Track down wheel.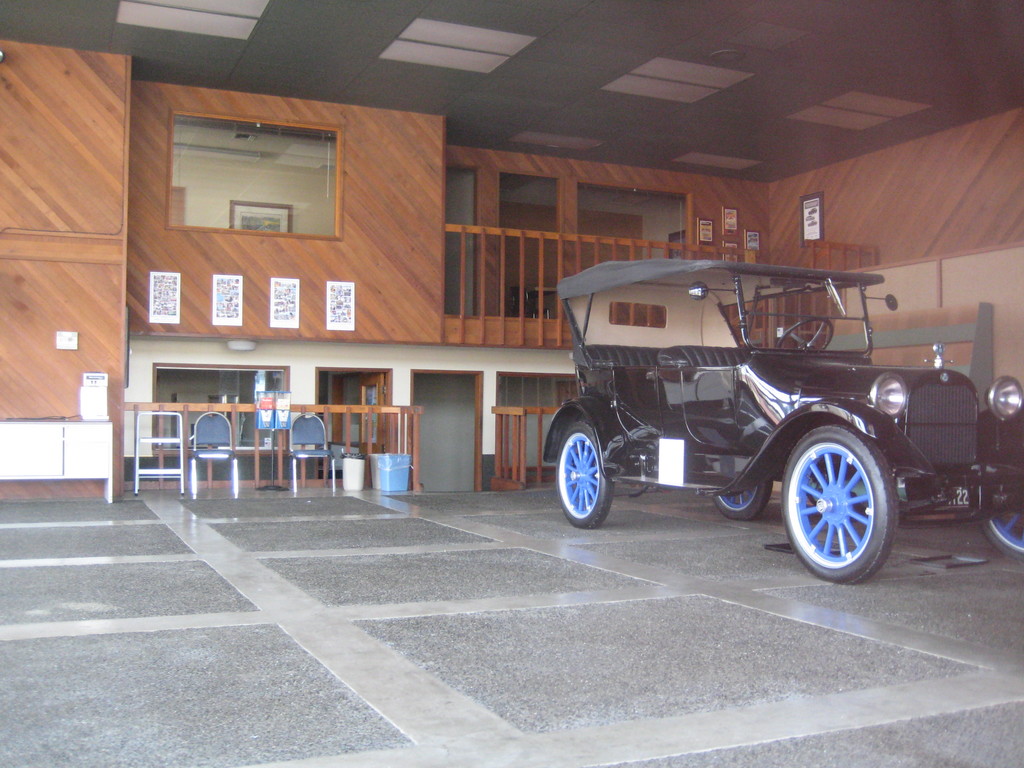
Tracked to [x1=794, y1=421, x2=901, y2=579].
